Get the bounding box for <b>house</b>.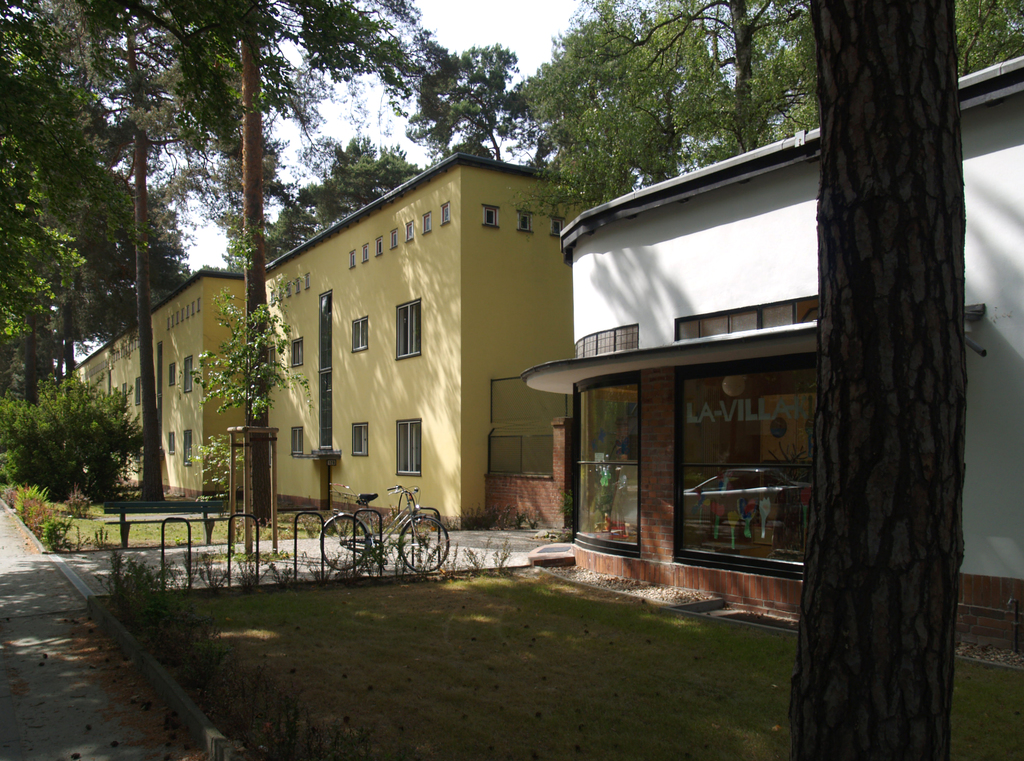
(76, 334, 156, 498).
